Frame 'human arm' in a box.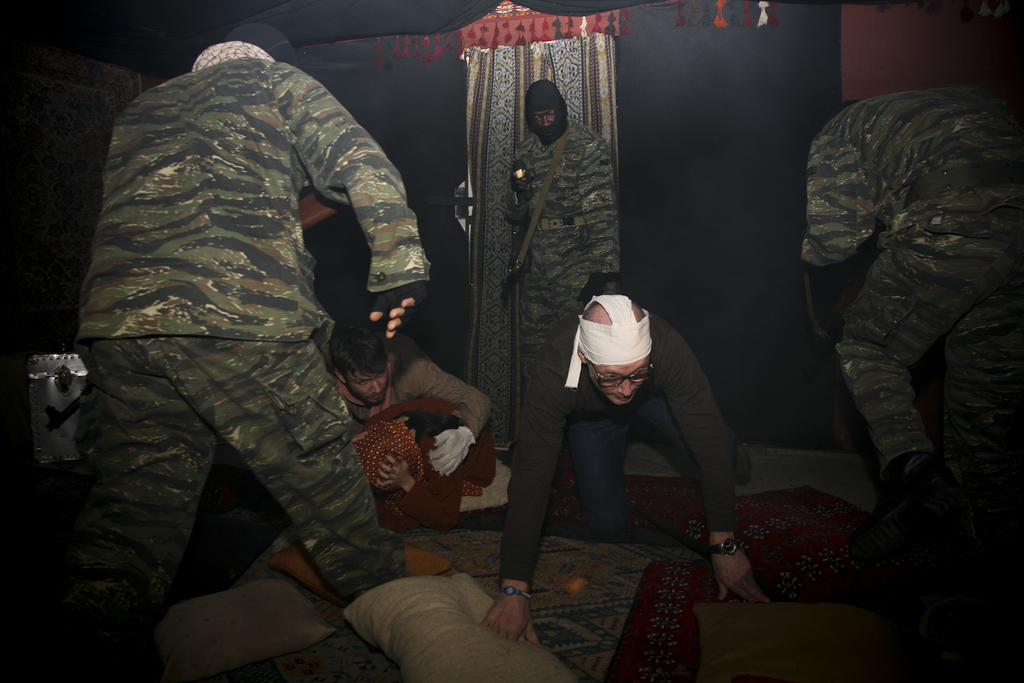
region(791, 120, 879, 277).
